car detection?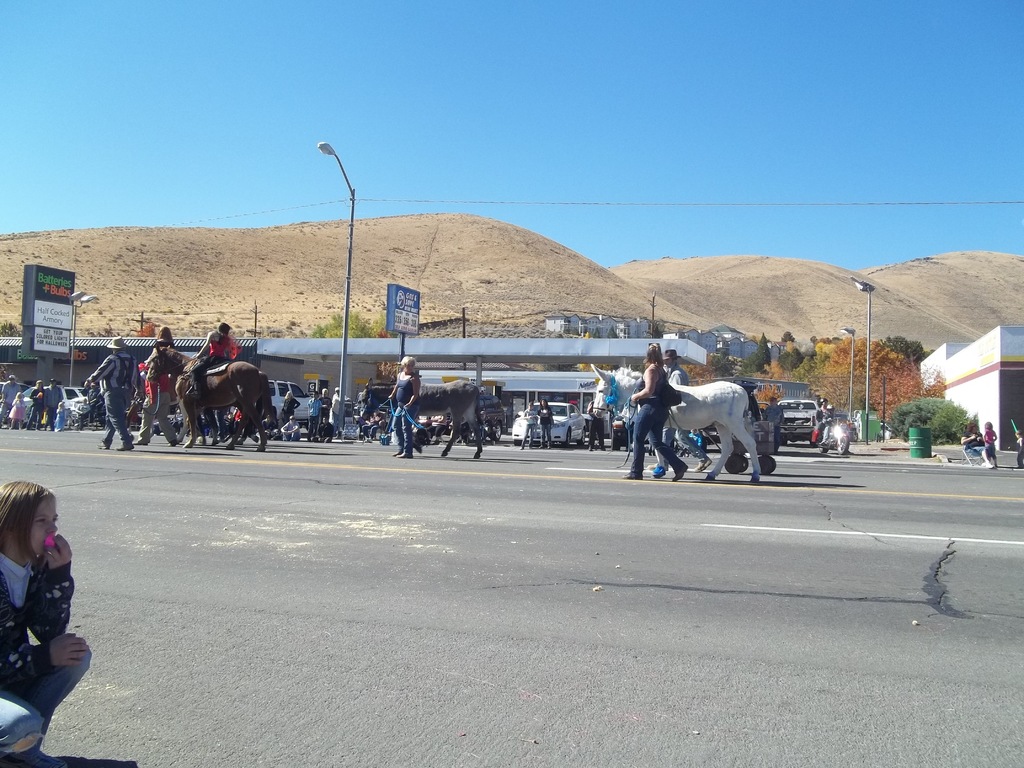
[left=772, top=398, right=826, bottom=450]
